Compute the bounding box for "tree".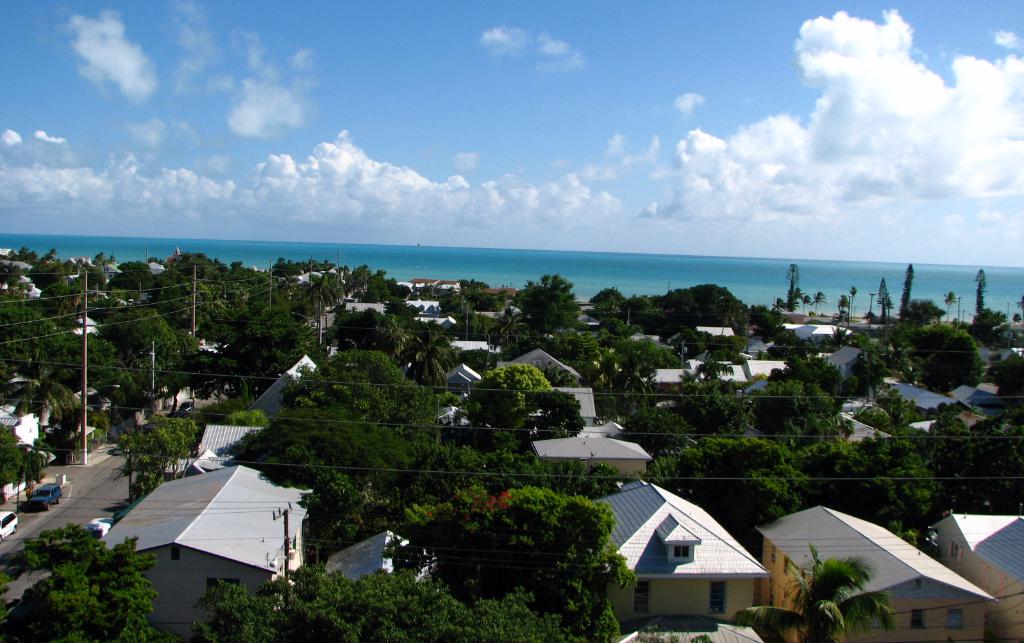
bbox=[836, 288, 861, 322].
